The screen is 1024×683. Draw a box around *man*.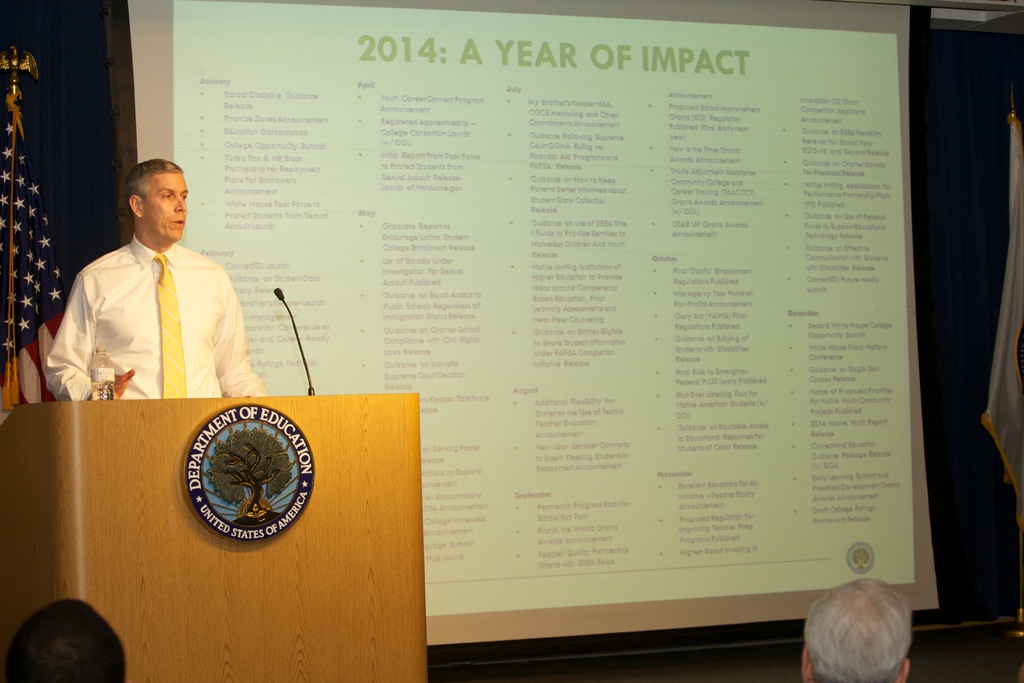
31, 164, 281, 449.
